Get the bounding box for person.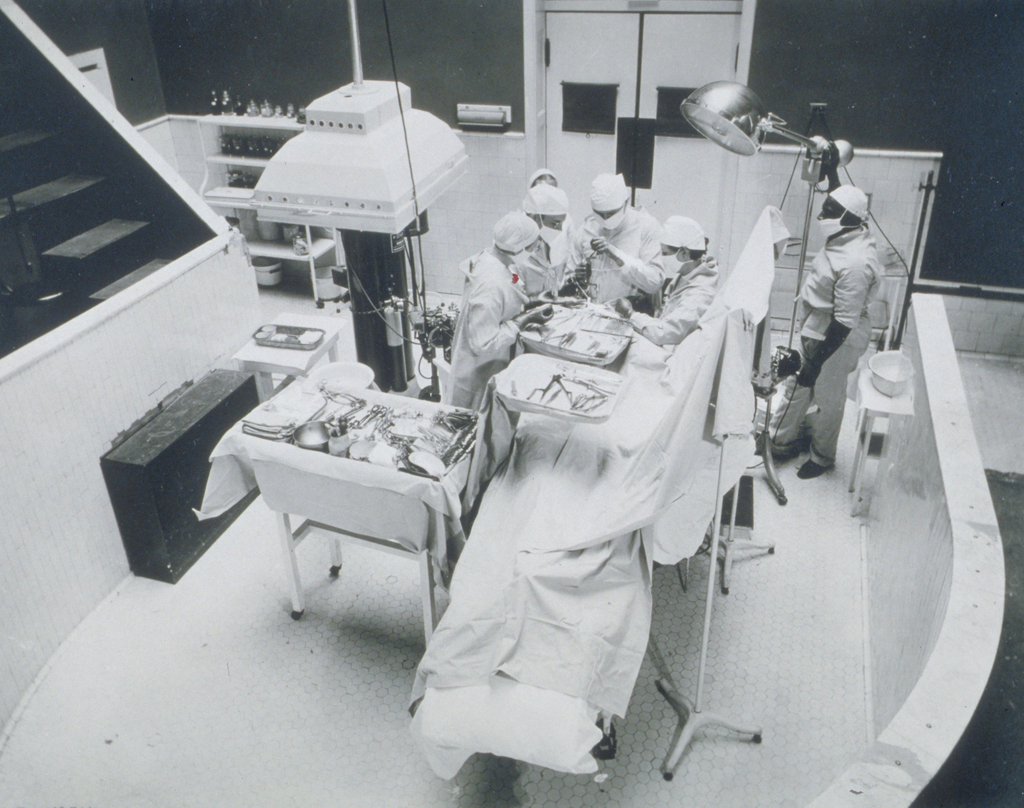
[621, 213, 721, 343].
